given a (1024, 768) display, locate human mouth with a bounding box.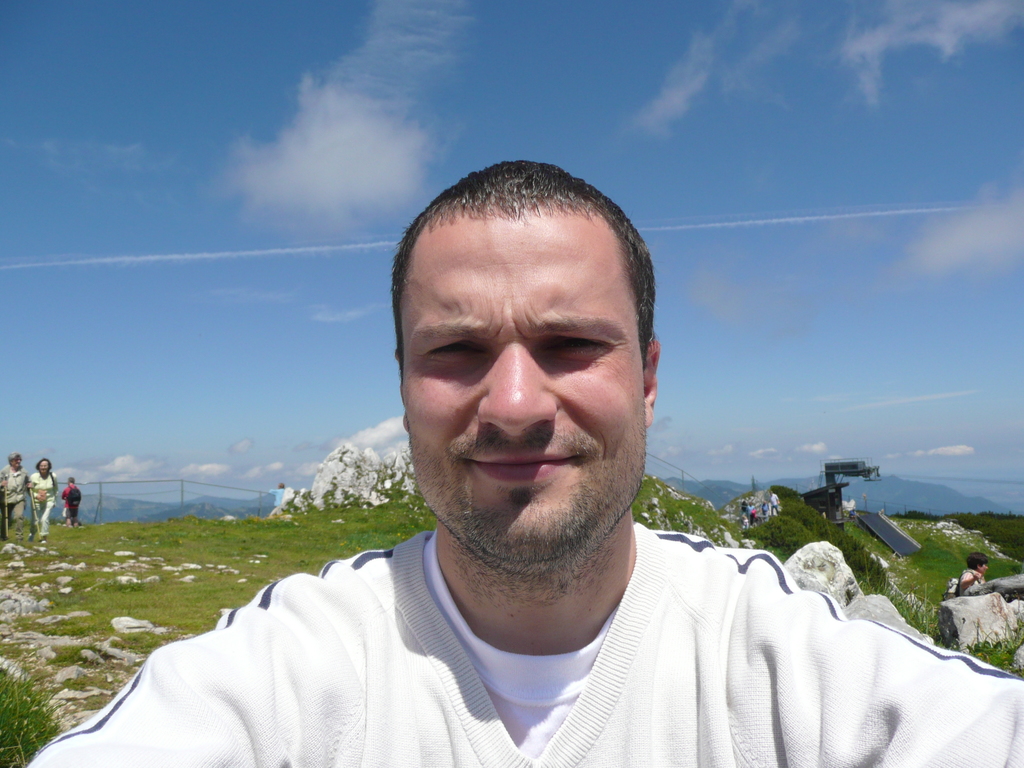
Located: [x1=463, y1=451, x2=579, y2=477].
